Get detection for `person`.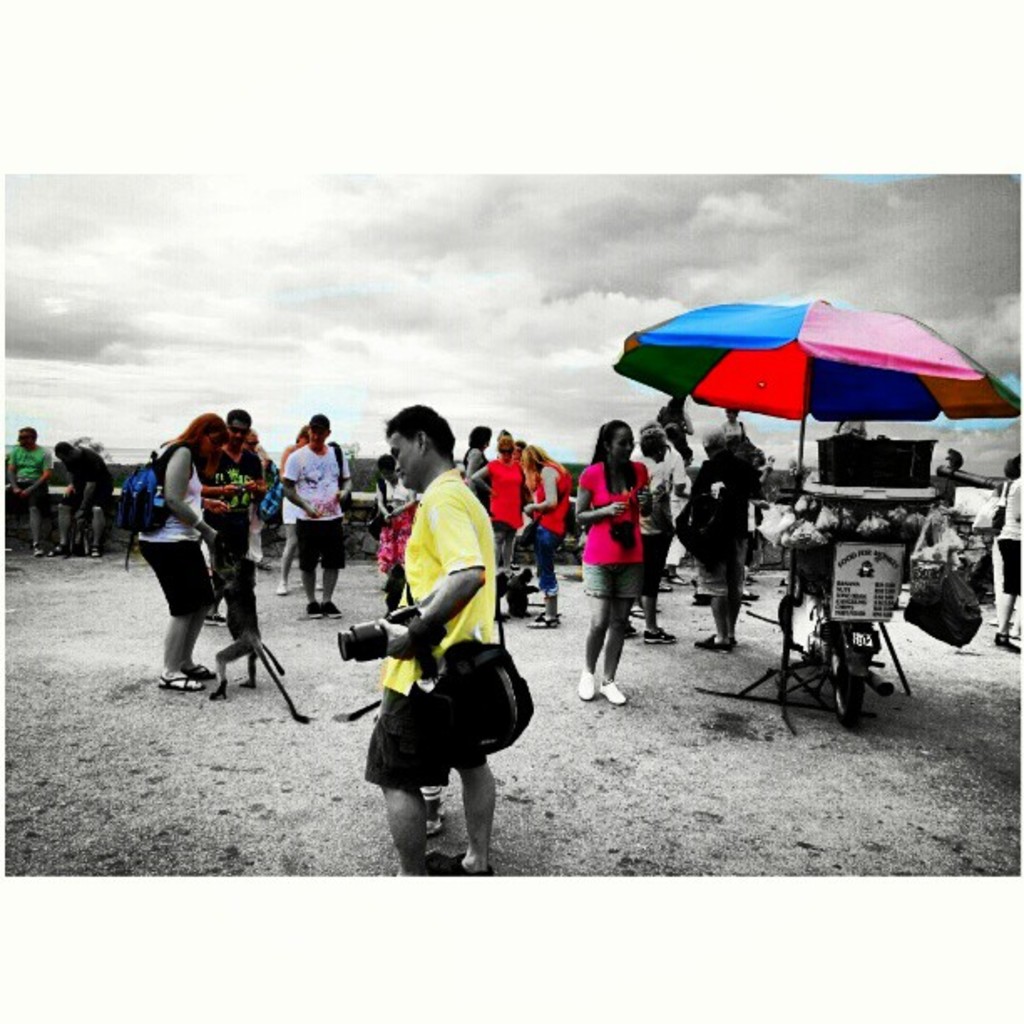
Detection: [55, 442, 102, 545].
